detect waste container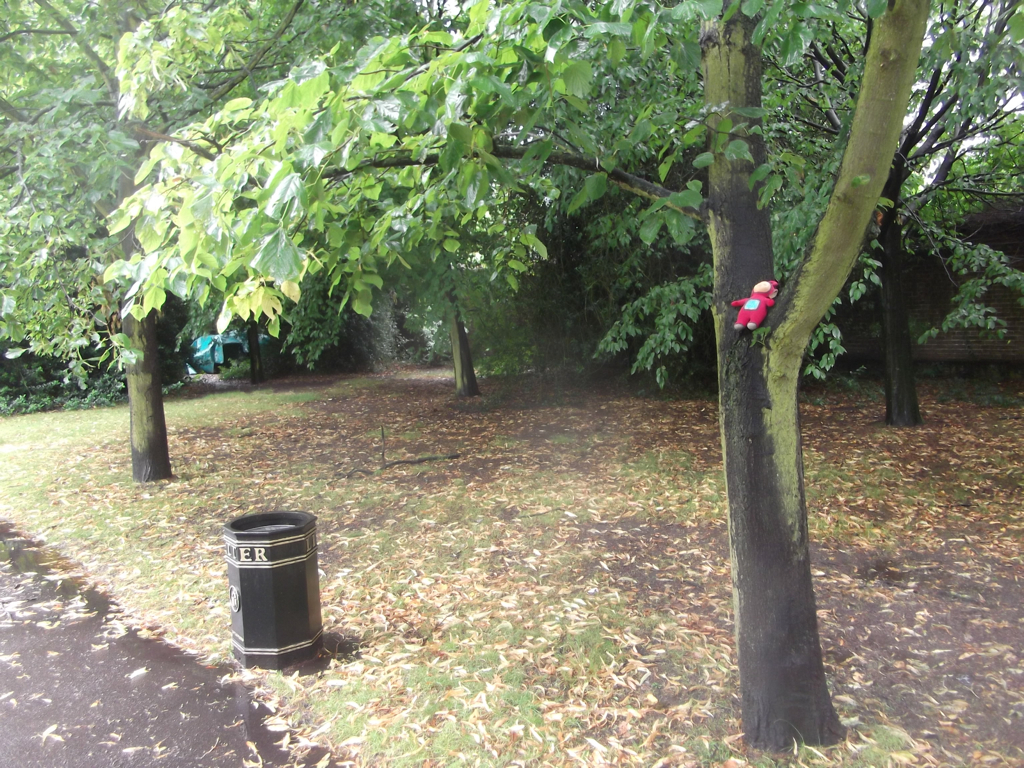
select_region(222, 505, 327, 670)
